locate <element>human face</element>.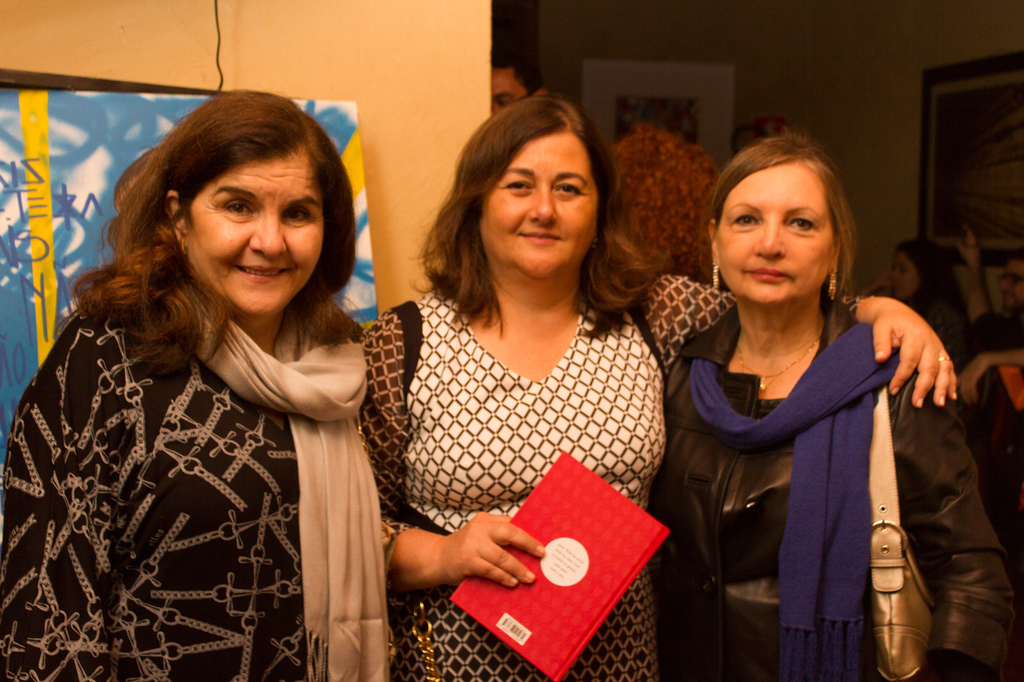
Bounding box: [478,135,595,281].
